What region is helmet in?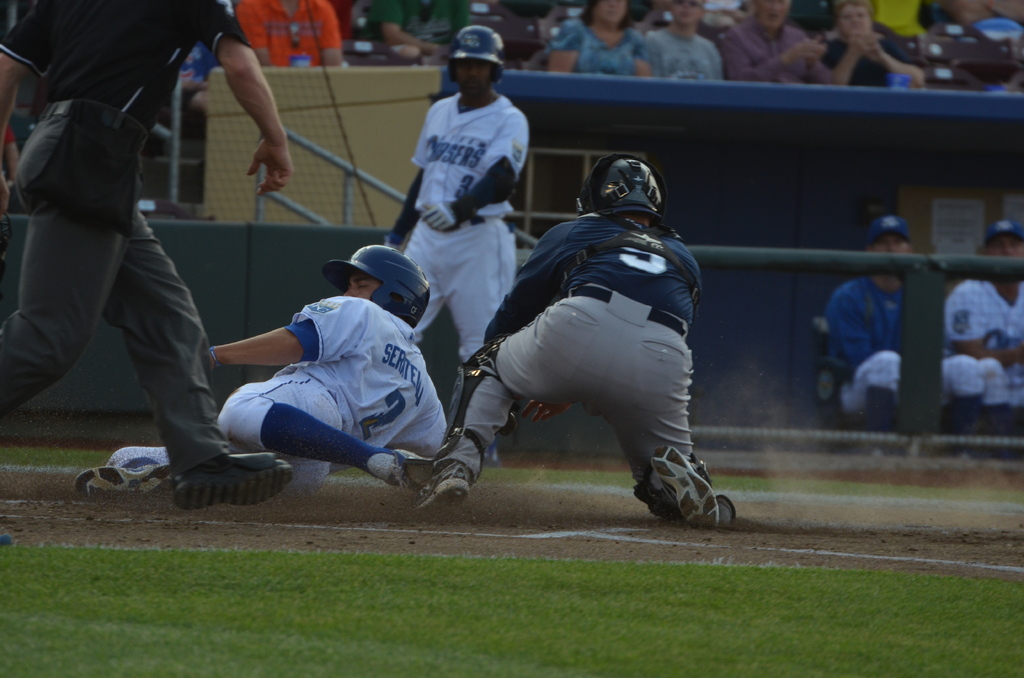
bbox=(444, 22, 503, 104).
